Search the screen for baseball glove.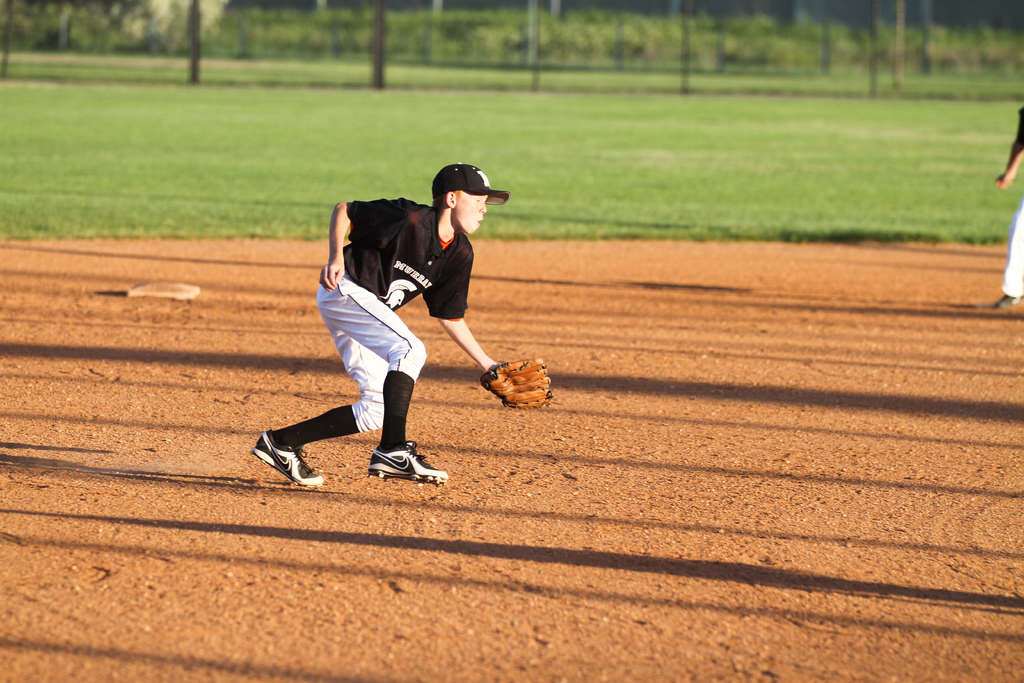
Found at detection(482, 357, 554, 407).
